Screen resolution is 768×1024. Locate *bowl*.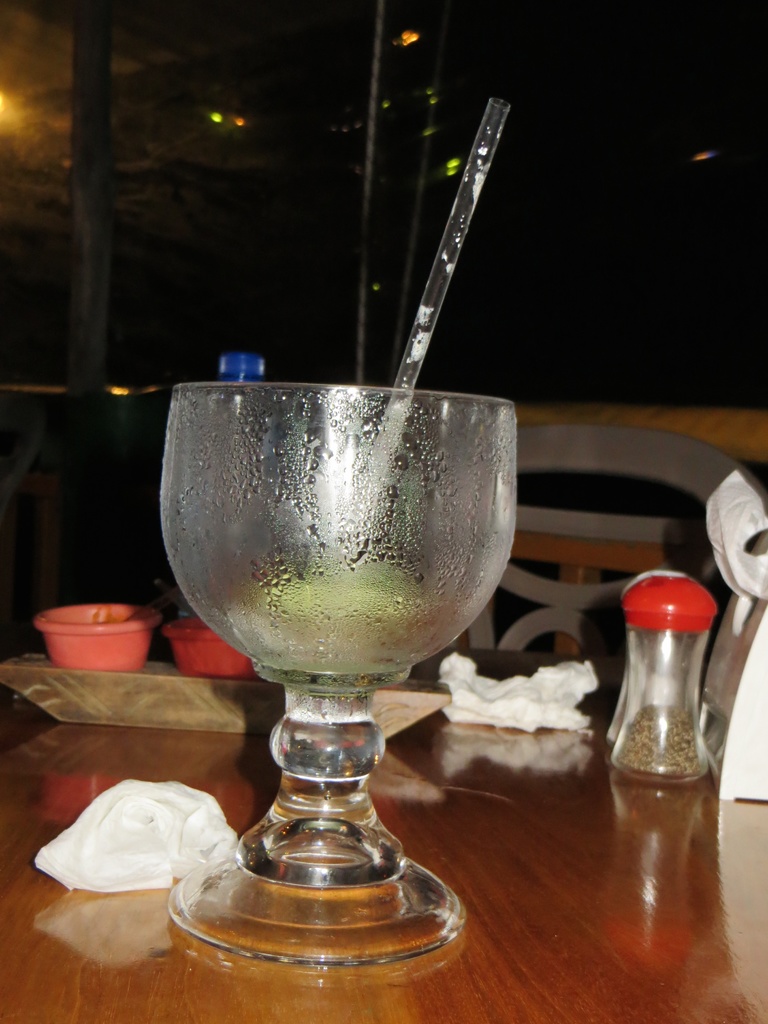
region(35, 598, 161, 673).
